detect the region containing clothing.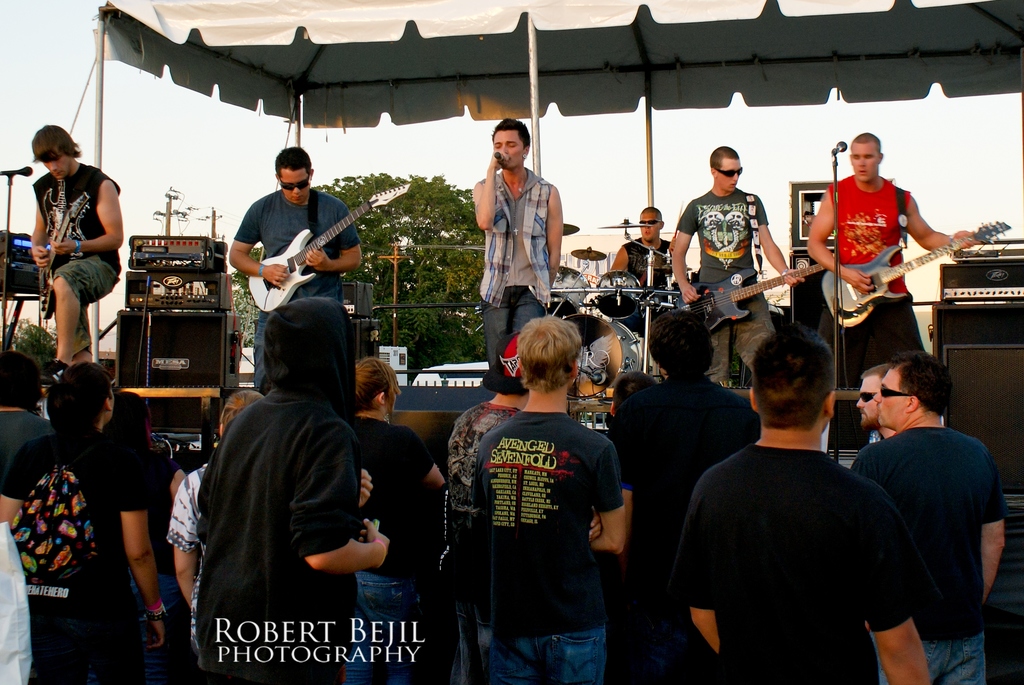
[197,400,364,670].
